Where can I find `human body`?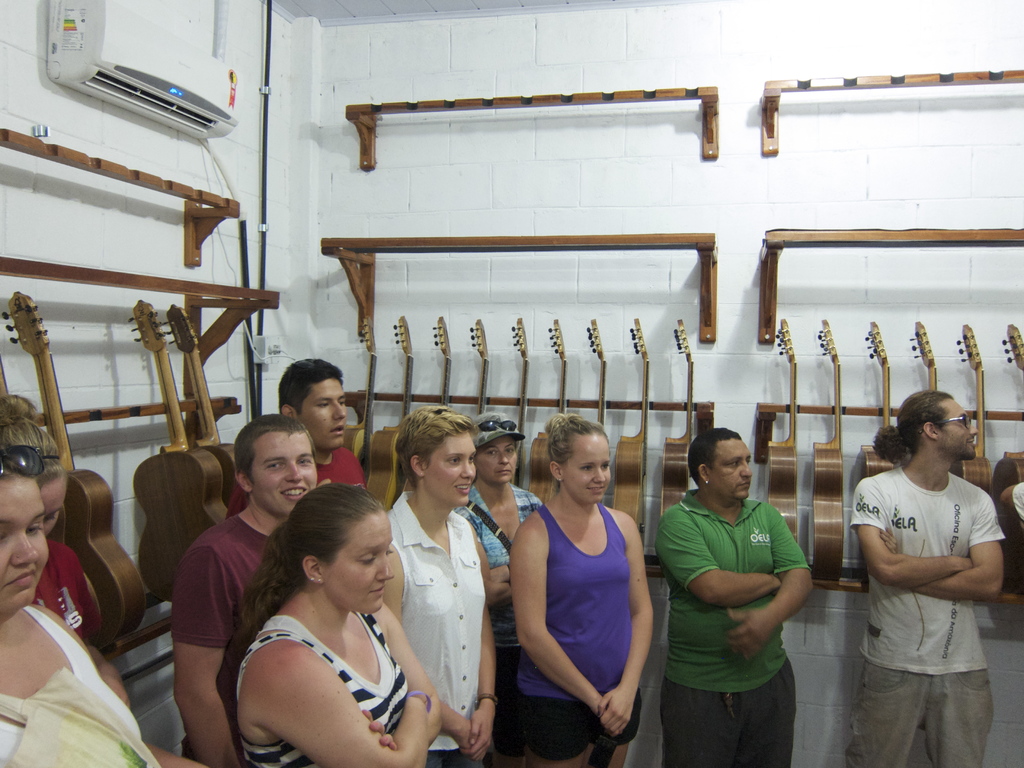
You can find it at bbox=(456, 479, 546, 610).
